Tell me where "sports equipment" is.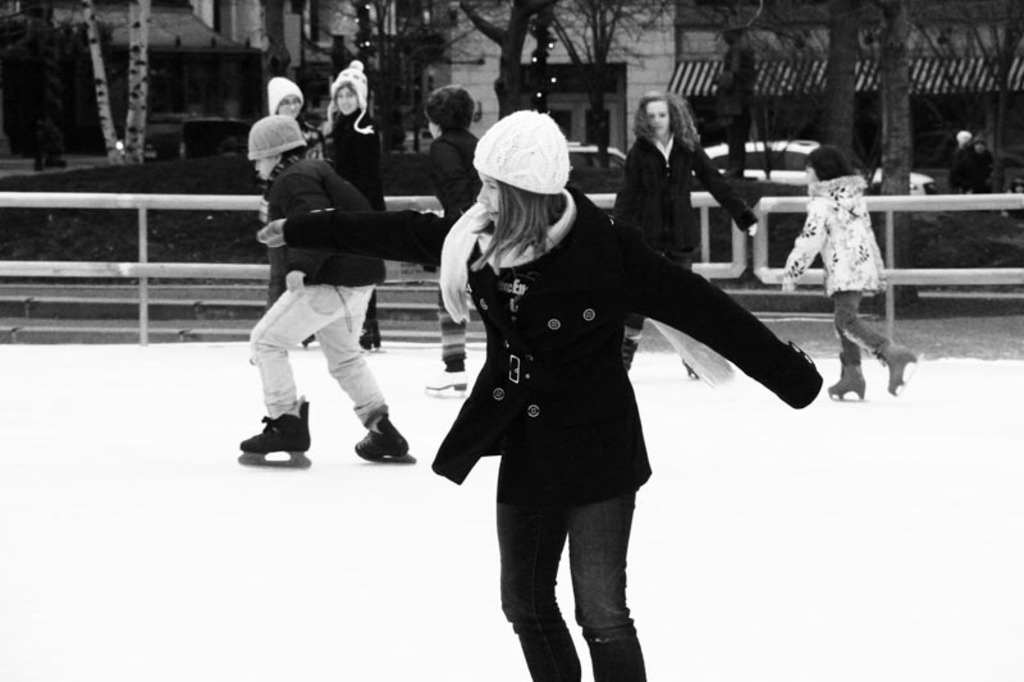
"sports equipment" is at box=[356, 315, 387, 353].
